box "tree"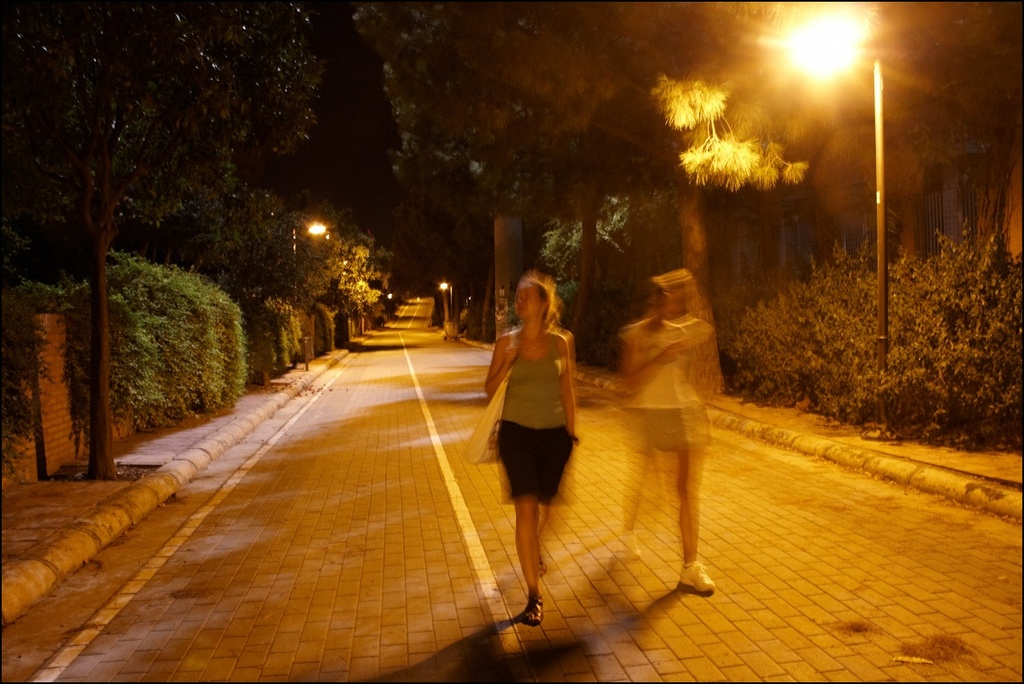
x1=350, y1=0, x2=1022, y2=395
